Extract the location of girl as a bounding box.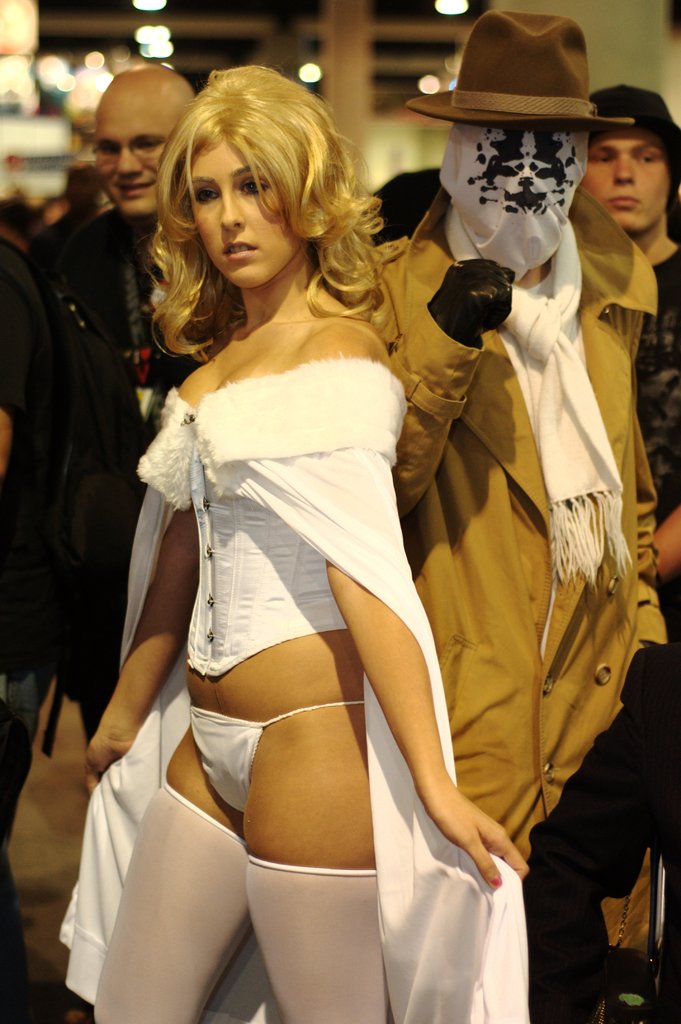
x1=61, y1=68, x2=521, y2=1023.
